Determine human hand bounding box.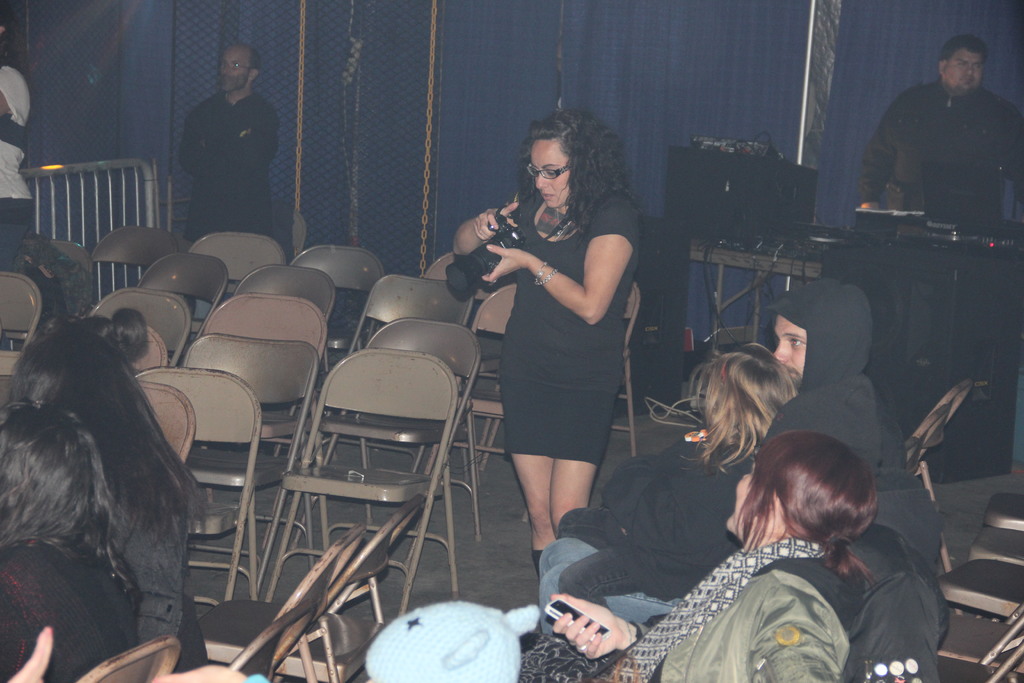
Determined: (left=561, top=595, right=640, bottom=667).
